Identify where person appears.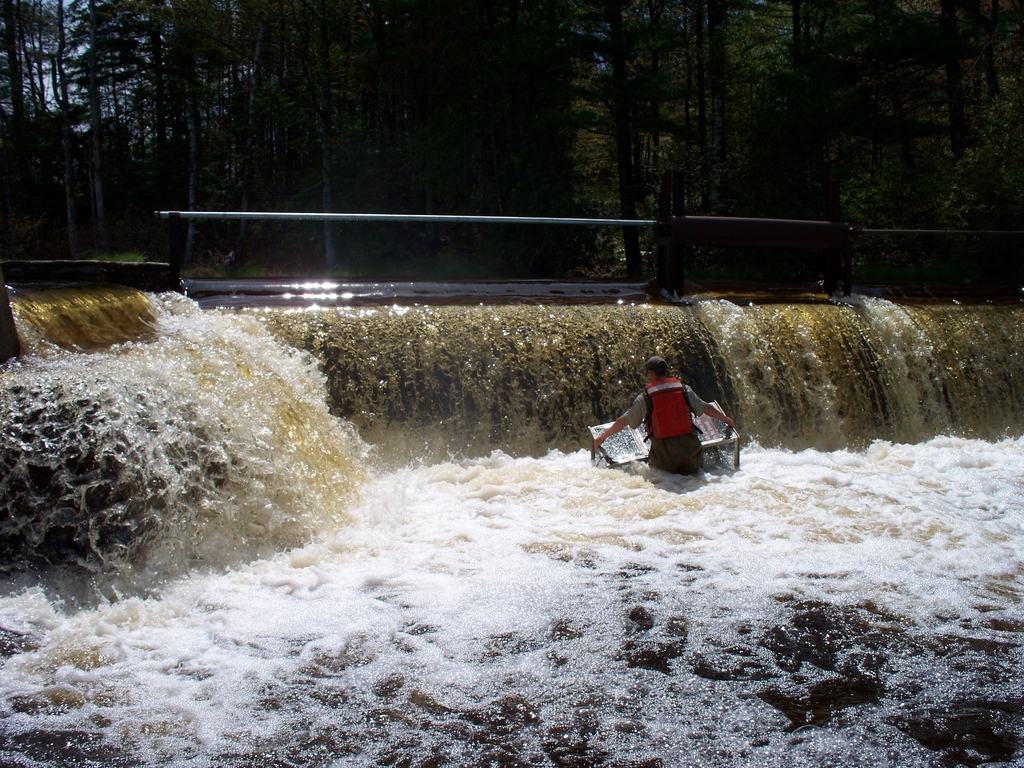
Appears at (600, 356, 735, 484).
